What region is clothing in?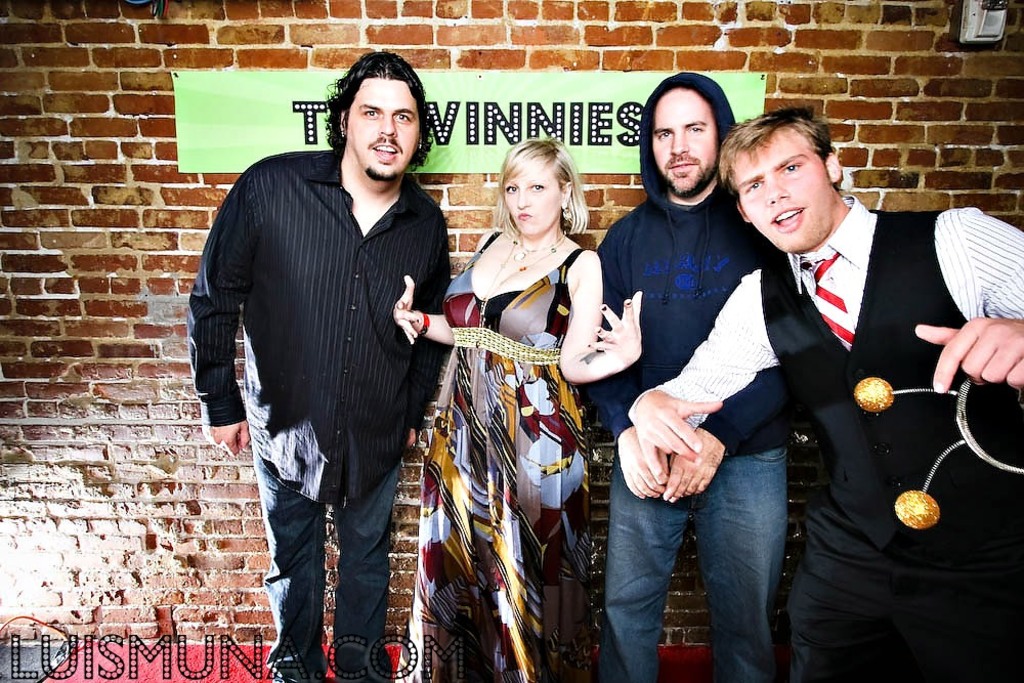
(x1=595, y1=70, x2=796, y2=682).
